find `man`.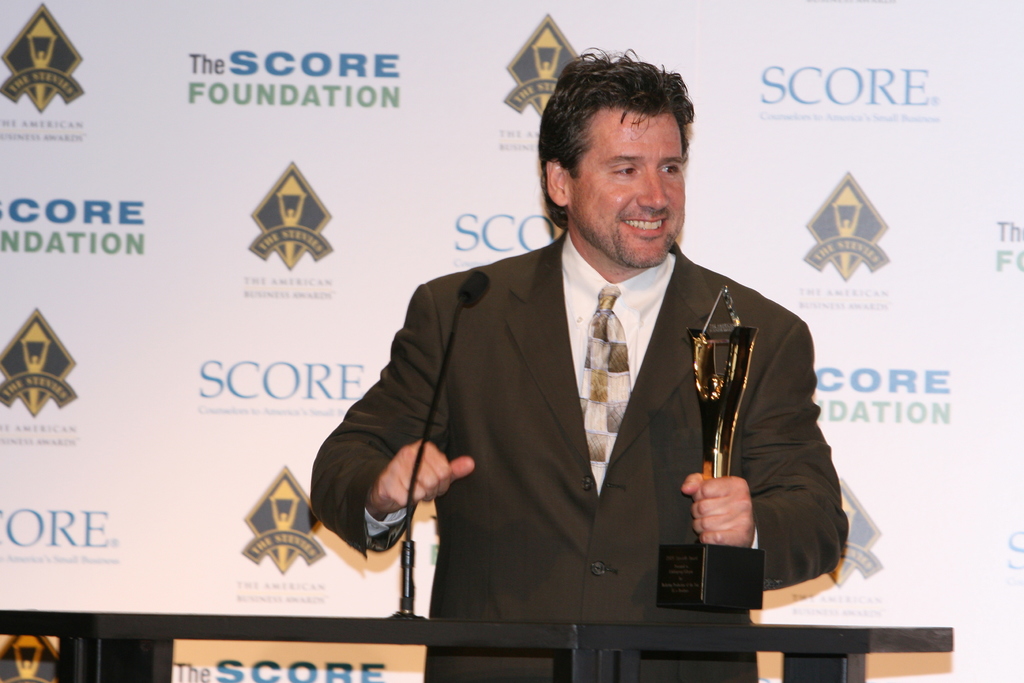
bbox(307, 42, 856, 682).
